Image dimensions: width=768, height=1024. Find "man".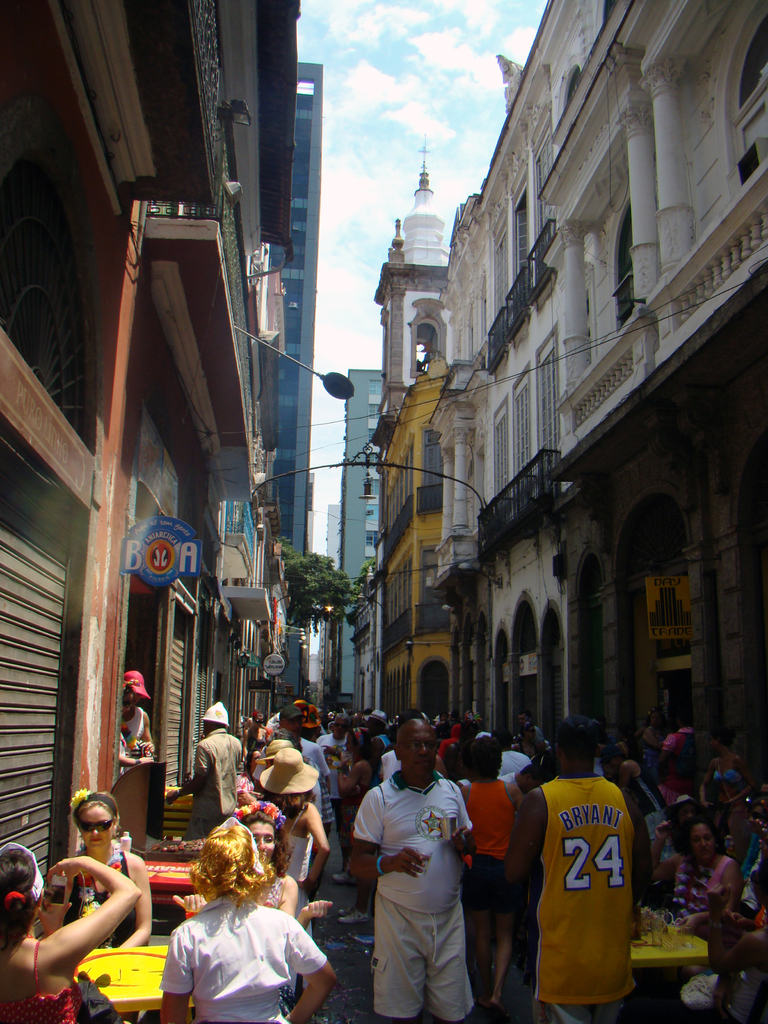
[361, 721, 495, 1023].
